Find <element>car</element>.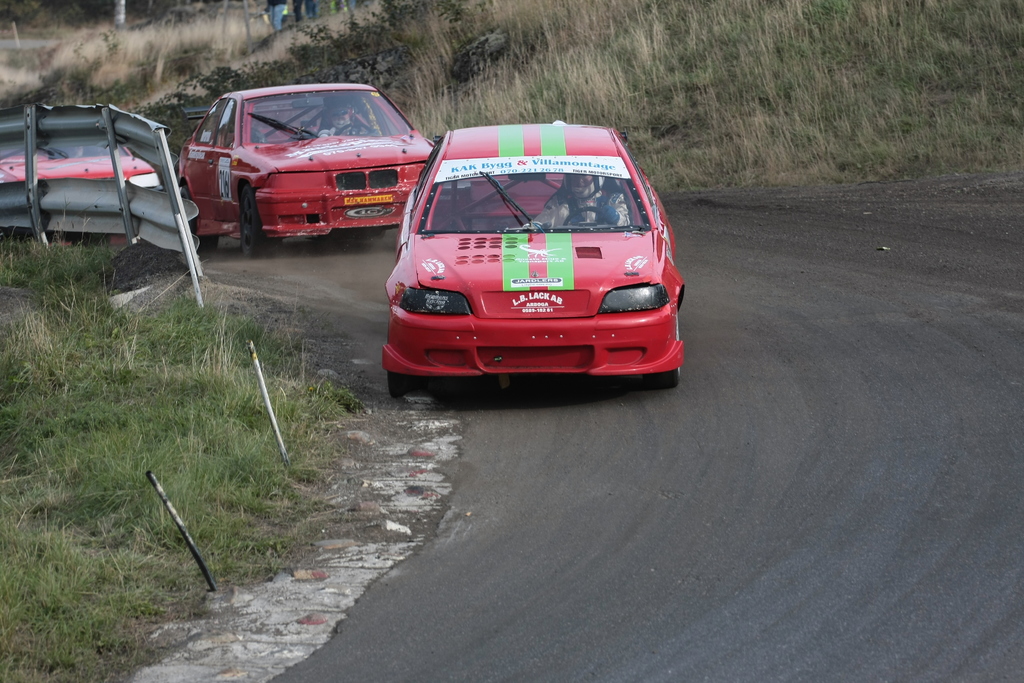
rect(384, 113, 686, 395).
